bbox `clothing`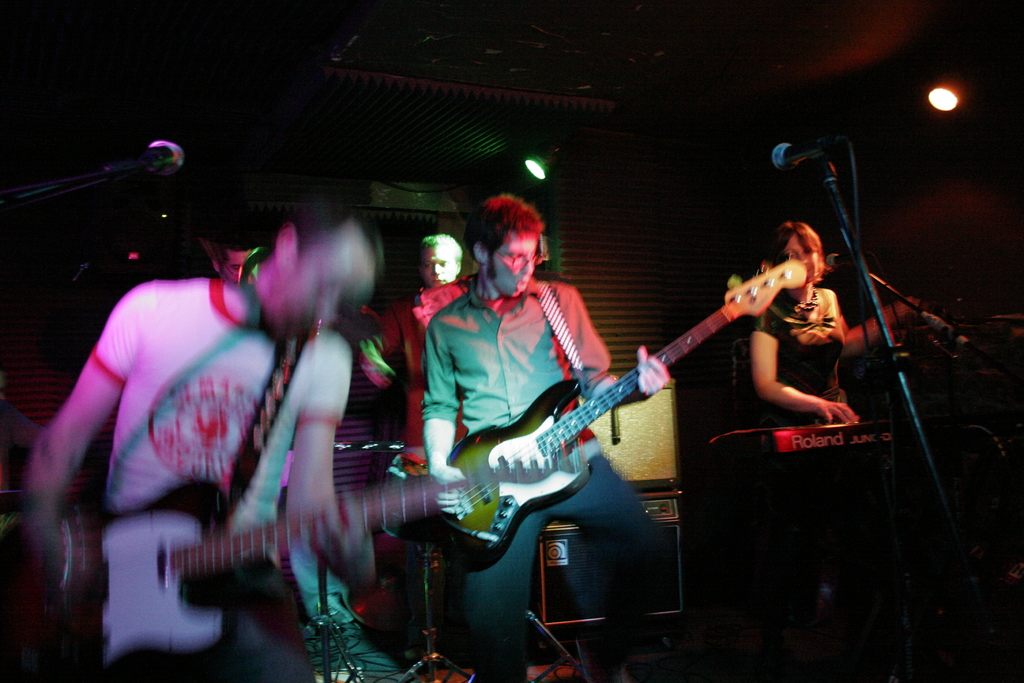
<box>376,273,467,646</box>
